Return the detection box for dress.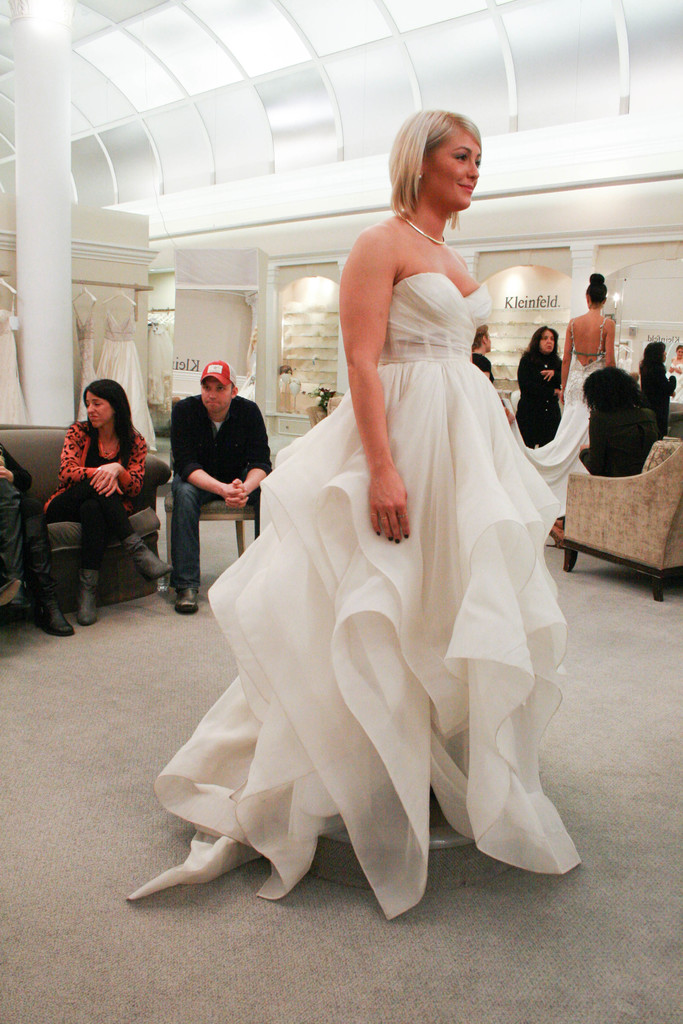
pyautogui.locateOnScreen(498, 310, 612, 515).
